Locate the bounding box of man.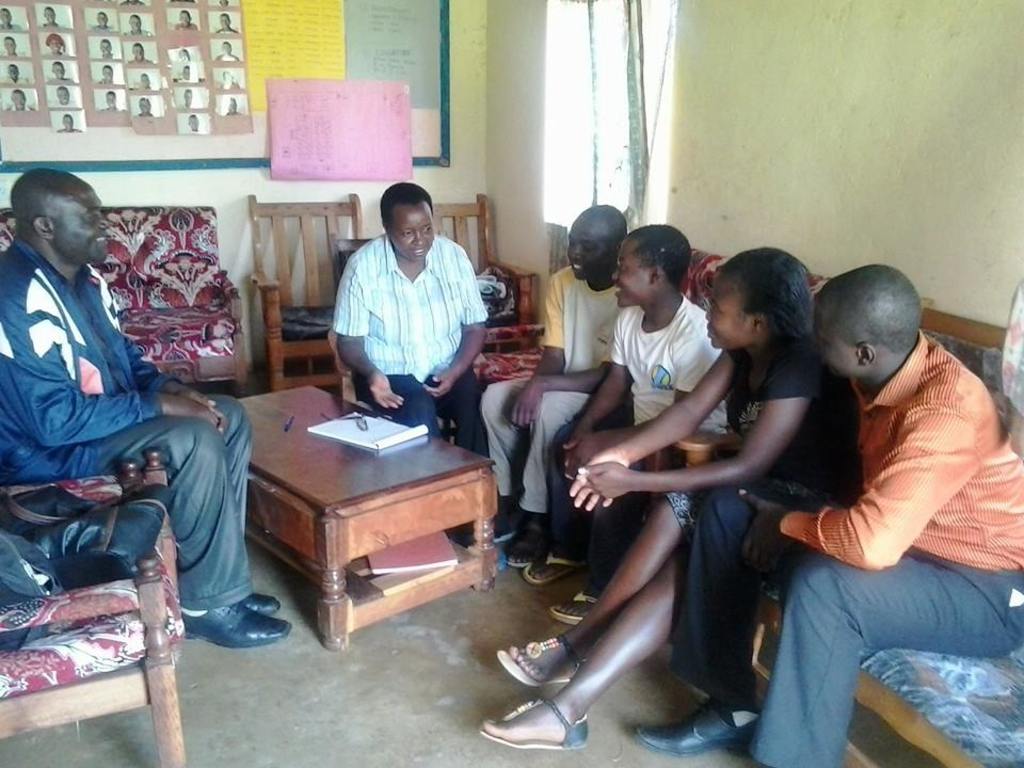
Bounding box: bbox=(174, 6, 196, 31).
